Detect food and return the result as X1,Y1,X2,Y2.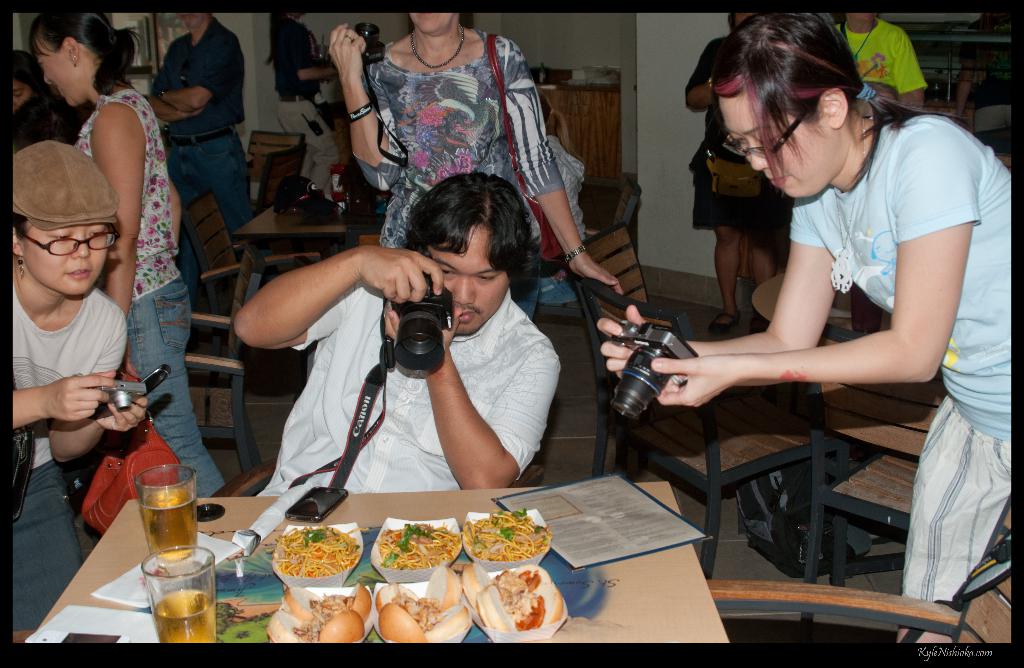
261,533,344,596.
